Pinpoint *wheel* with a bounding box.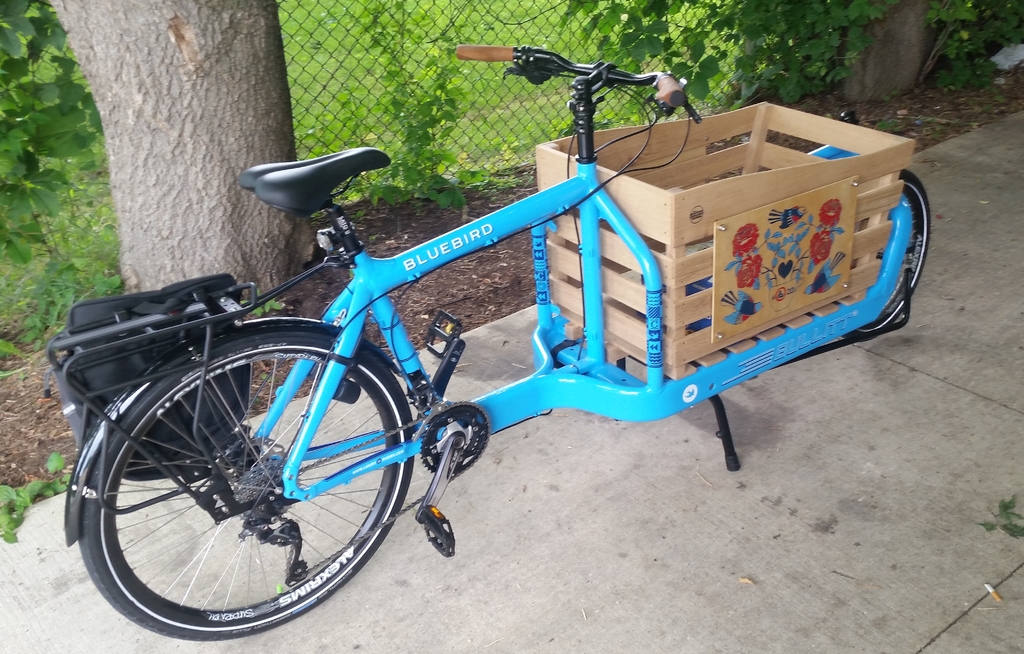
BBox(415, 404, 492, 475).
